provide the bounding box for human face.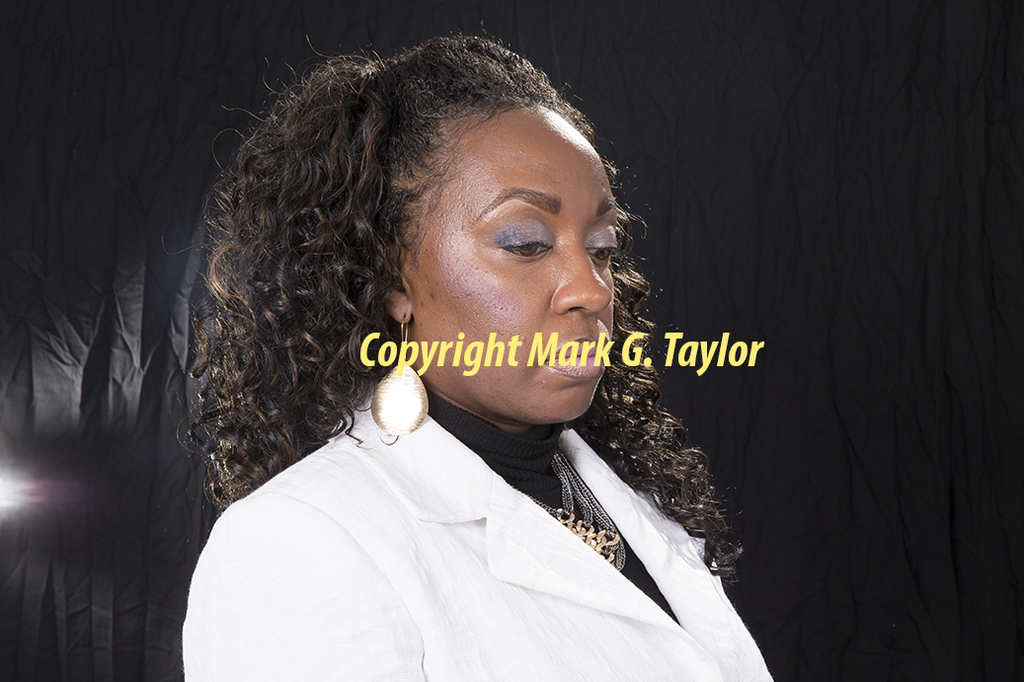
(x1=403, y1=102, x2=622, y2=417).
